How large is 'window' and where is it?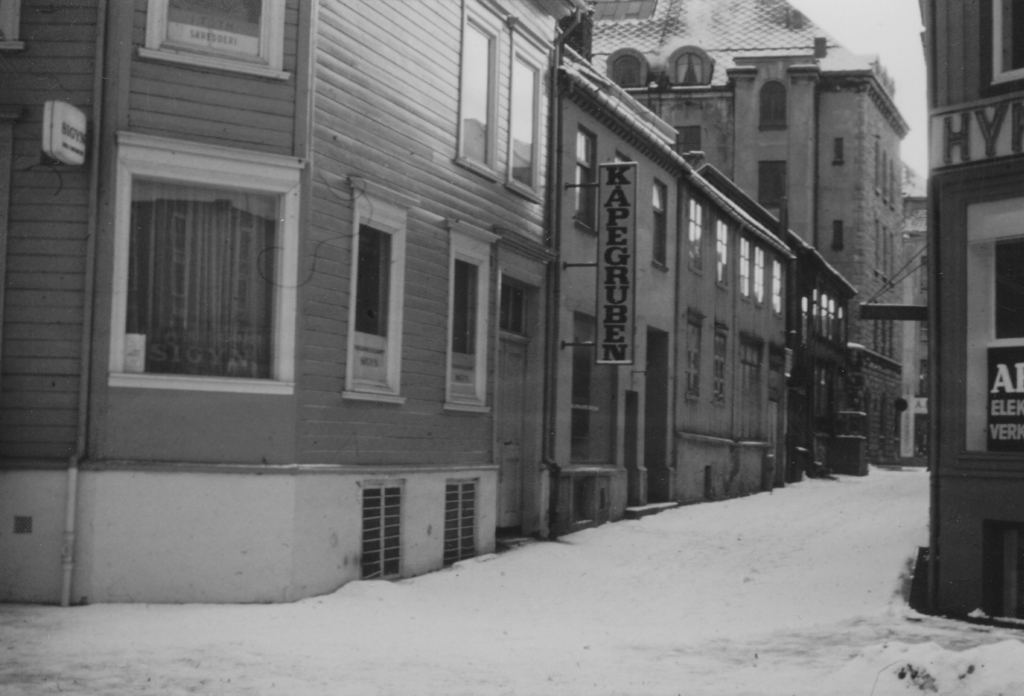
Bounding box: x1=342 y1=193 x2=409 y2=398.
